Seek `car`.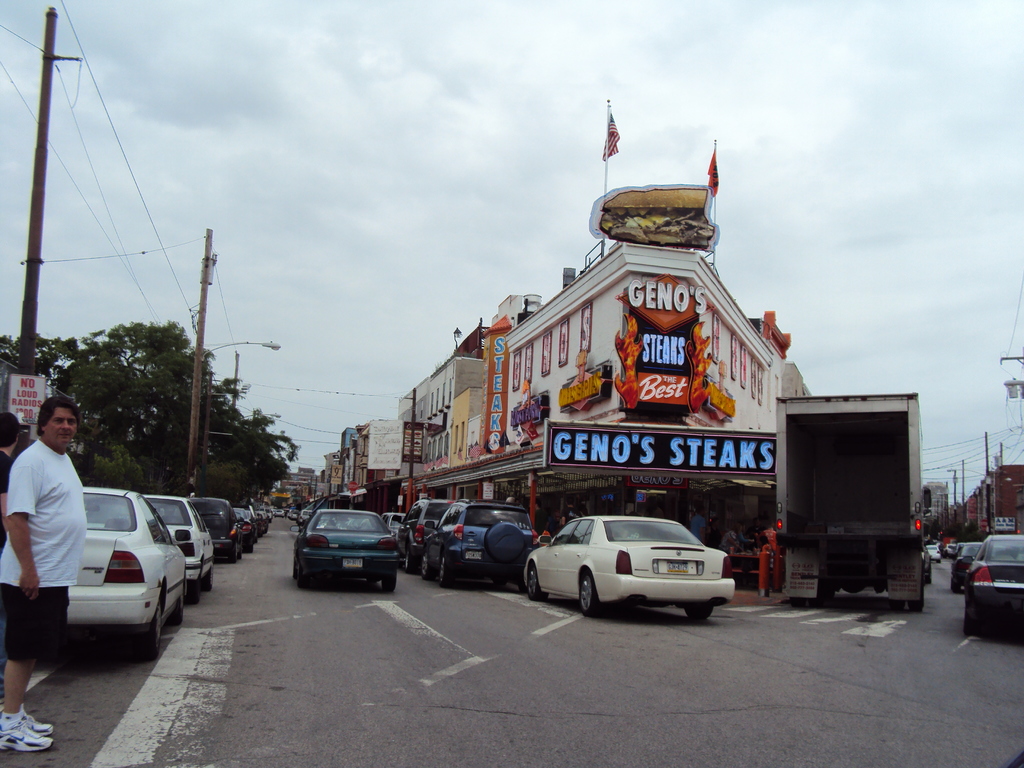
select_region(86, 495, 212, 598).
